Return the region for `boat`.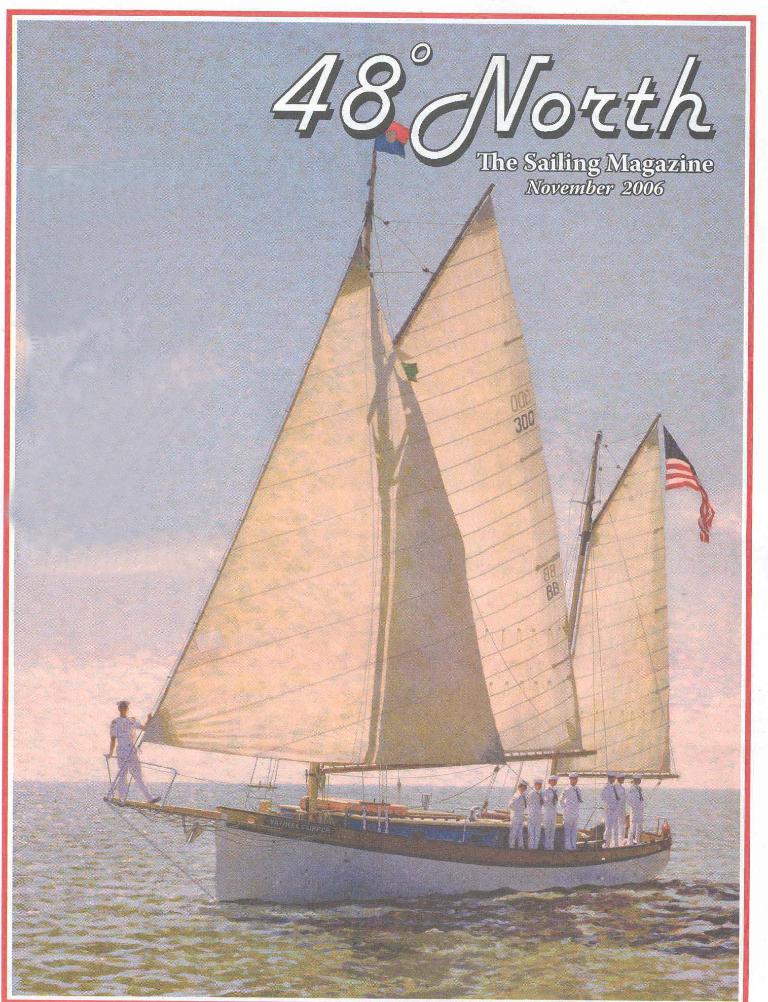
detection(78, 120, 713, 941).
